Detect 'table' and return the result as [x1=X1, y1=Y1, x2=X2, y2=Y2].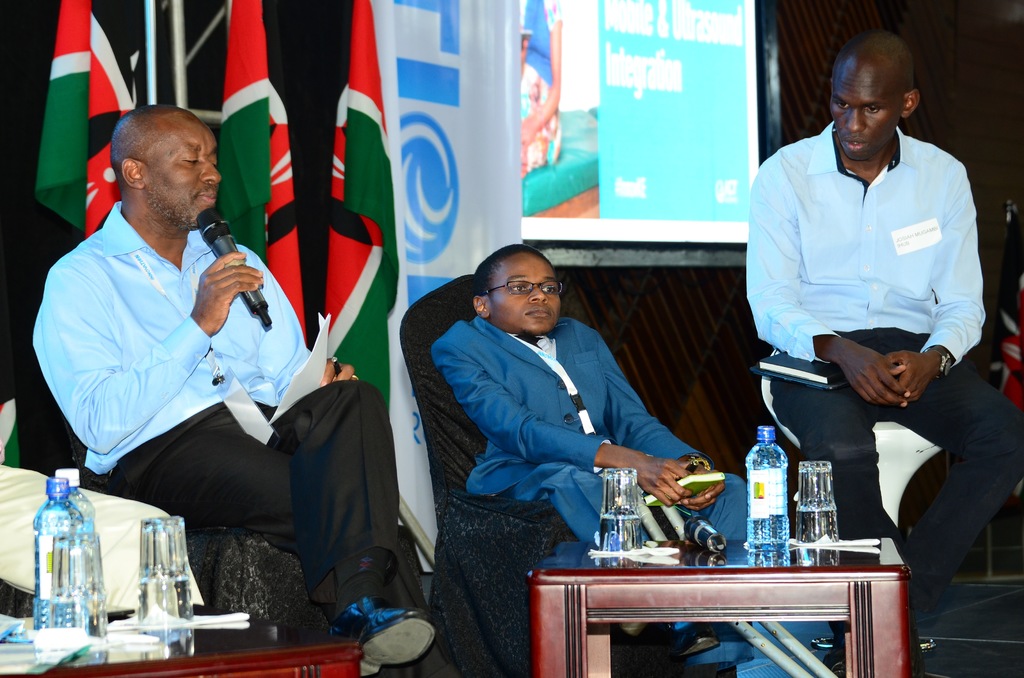
[x1=509, y1=513, x2=934, y2=657].
